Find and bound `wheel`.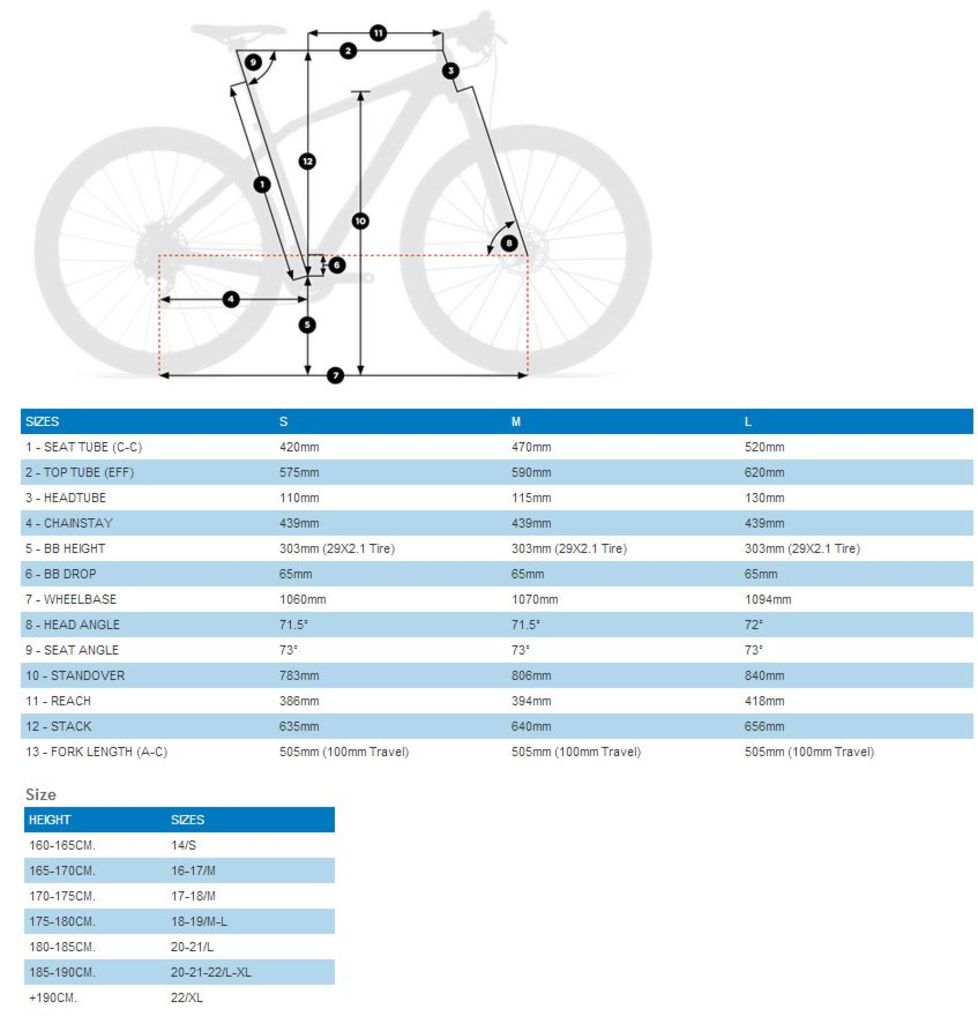
Bound: detection(28, 125, 289, 381).
